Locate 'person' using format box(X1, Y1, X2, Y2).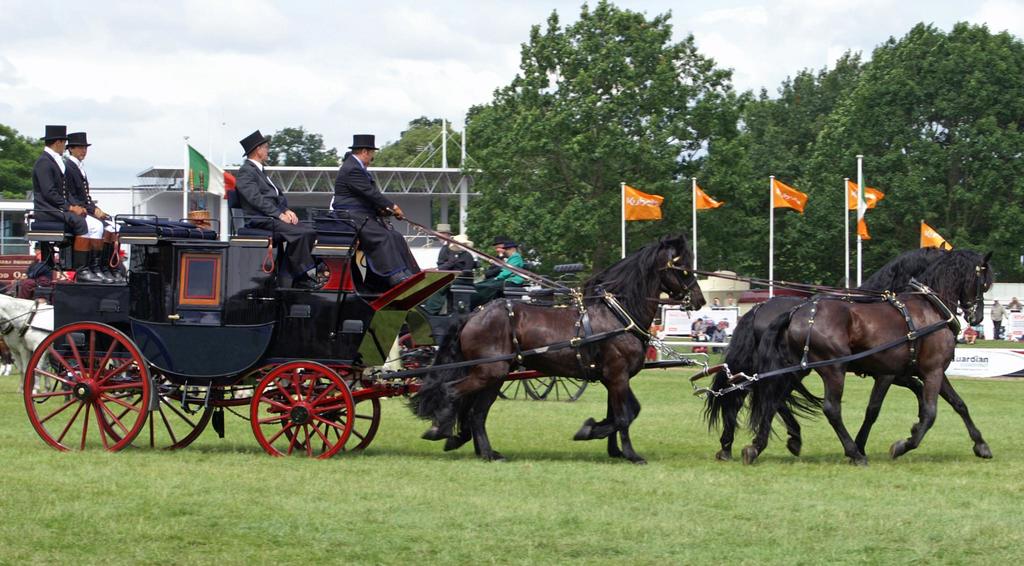
box(703, 319, 714, 341).
